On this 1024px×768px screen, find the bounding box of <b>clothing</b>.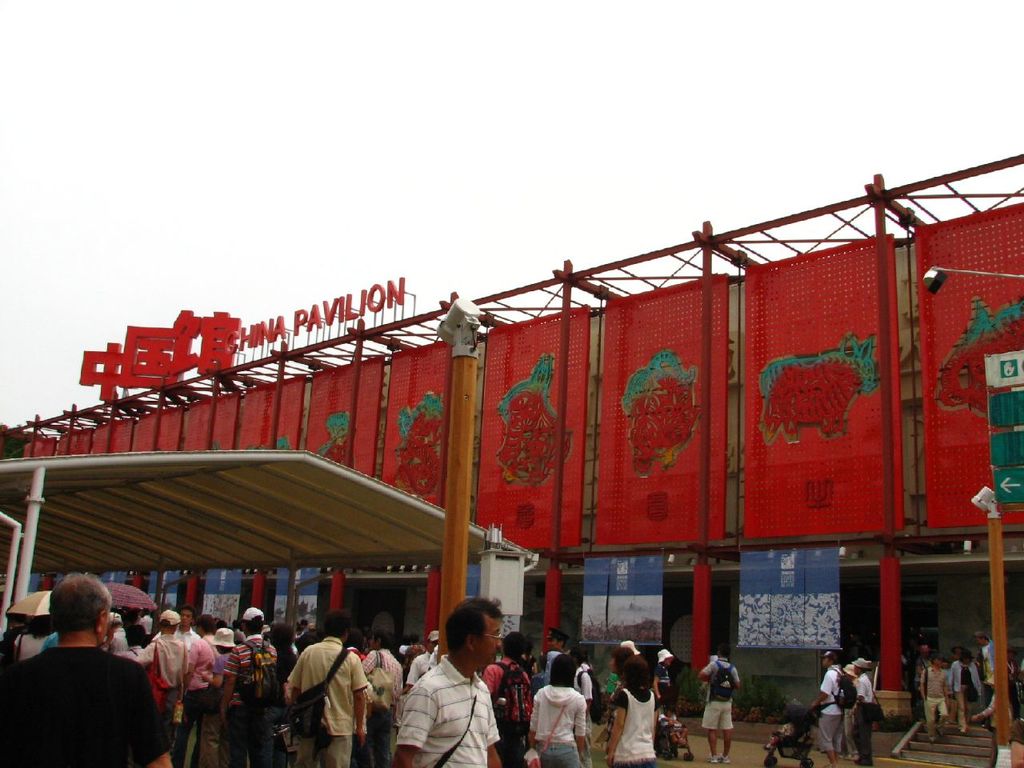
Bounding box: 654, 662, 673, 714.
